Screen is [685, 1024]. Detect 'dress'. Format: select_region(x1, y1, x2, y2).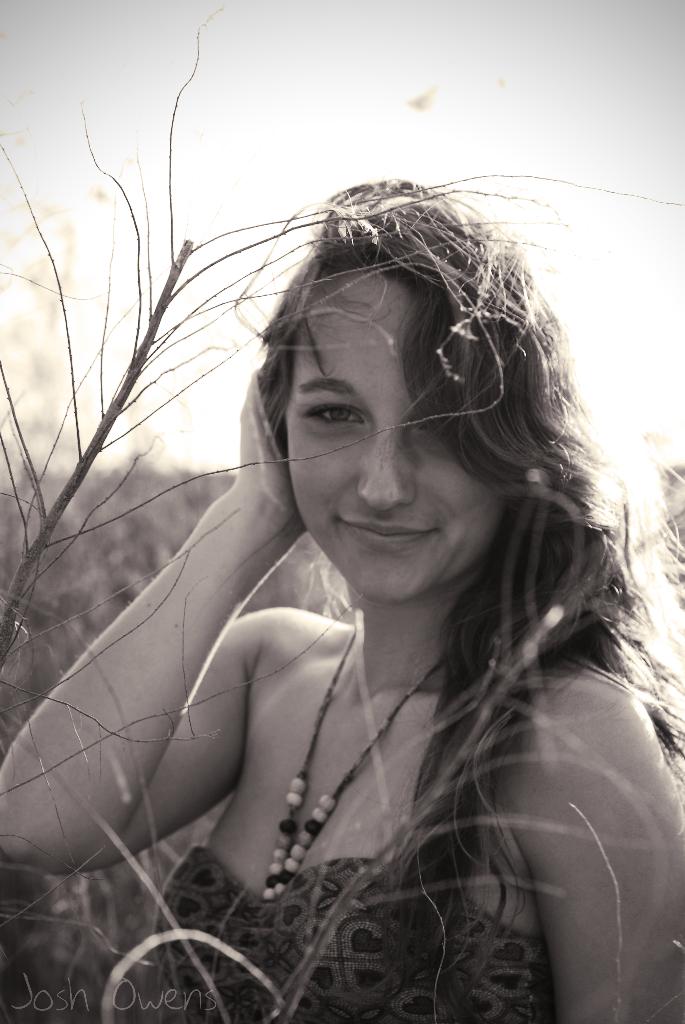
select_region(158, 847, 553, 1023).
